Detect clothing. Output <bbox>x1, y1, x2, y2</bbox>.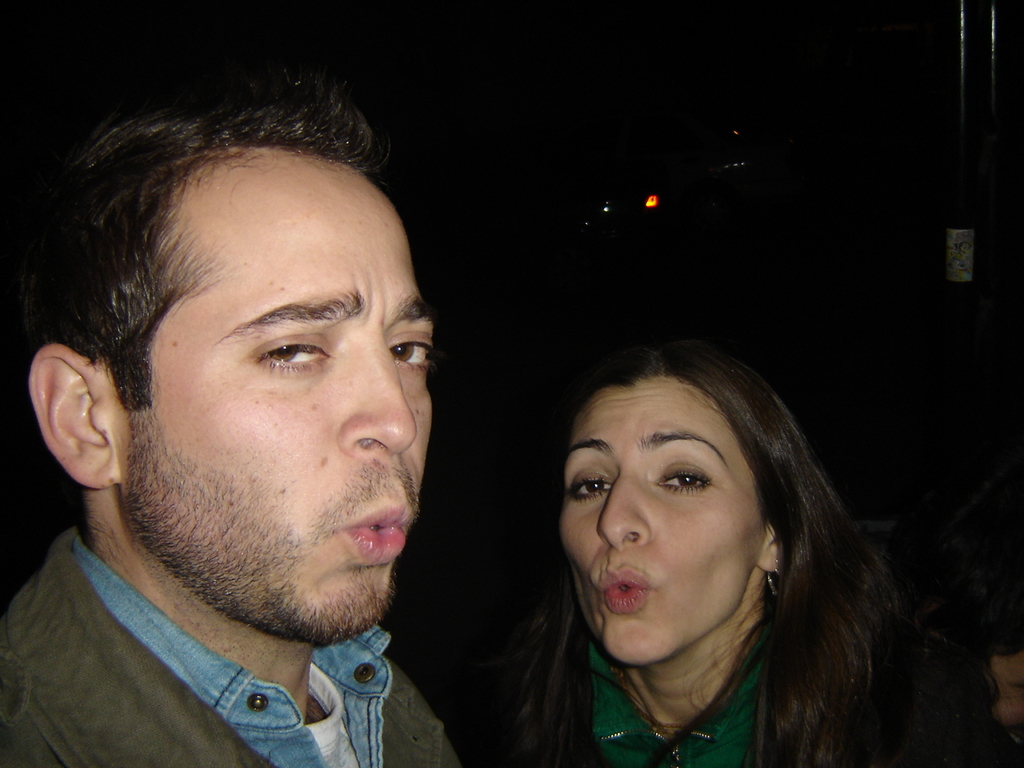
<bbox>474, 594, 1004, 767</bbox>.
